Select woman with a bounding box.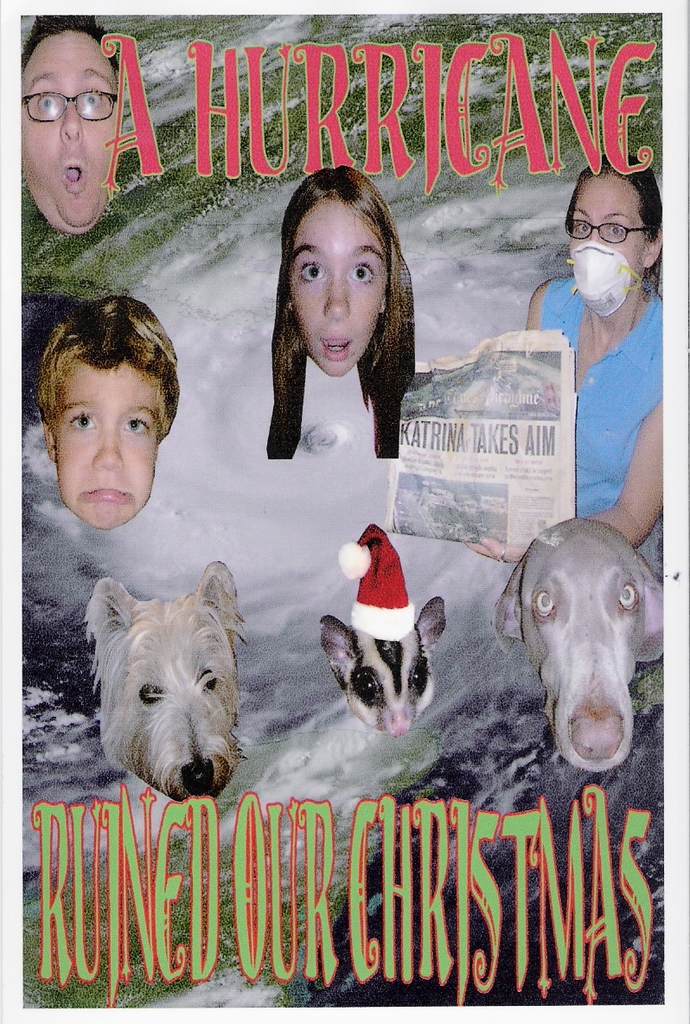
left=272, top=170, right=416, bottom=457.
